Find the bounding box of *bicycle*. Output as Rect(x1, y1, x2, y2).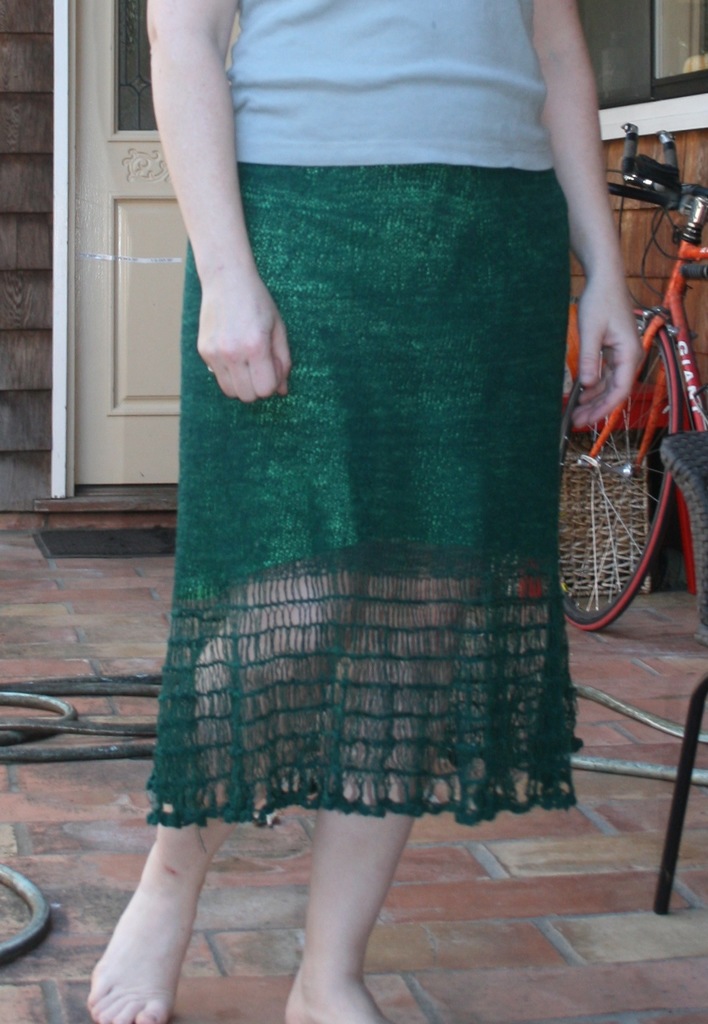
Rect(558, 122, 707, 634).
